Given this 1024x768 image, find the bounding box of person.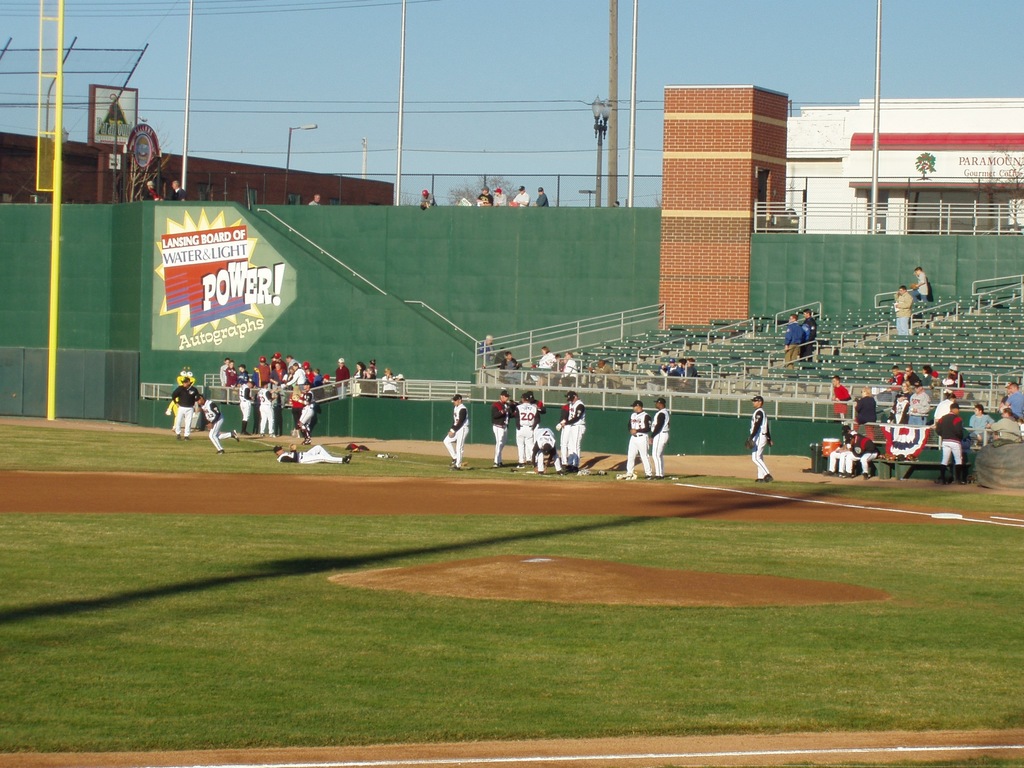
(left=168, top=371, right=202, bottom=438).
